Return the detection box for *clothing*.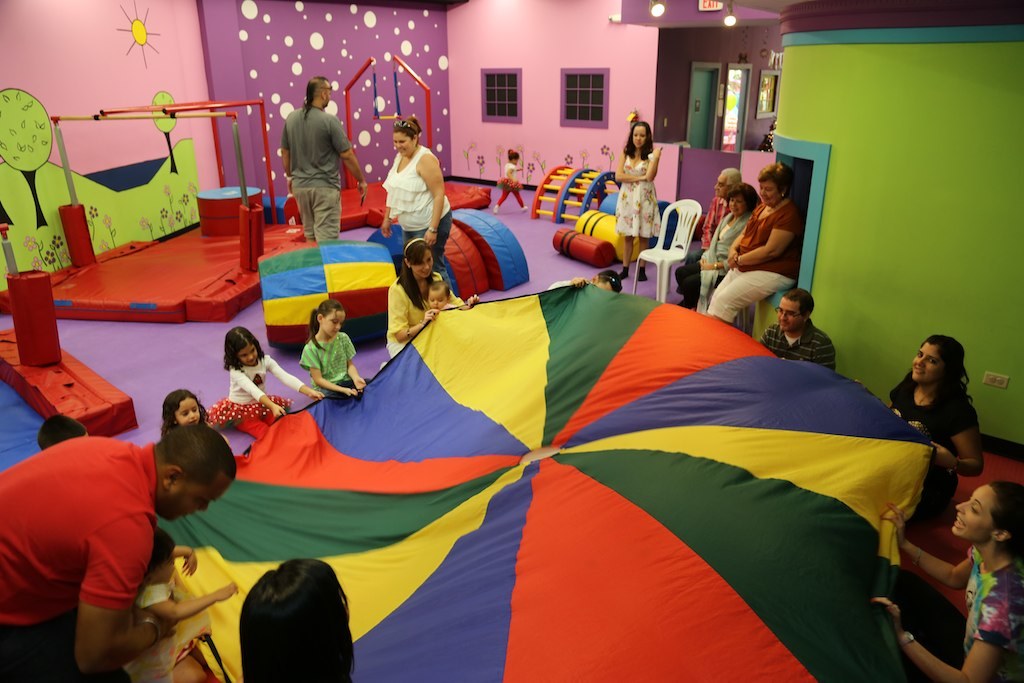
detection(759, 318, 834, 369).
